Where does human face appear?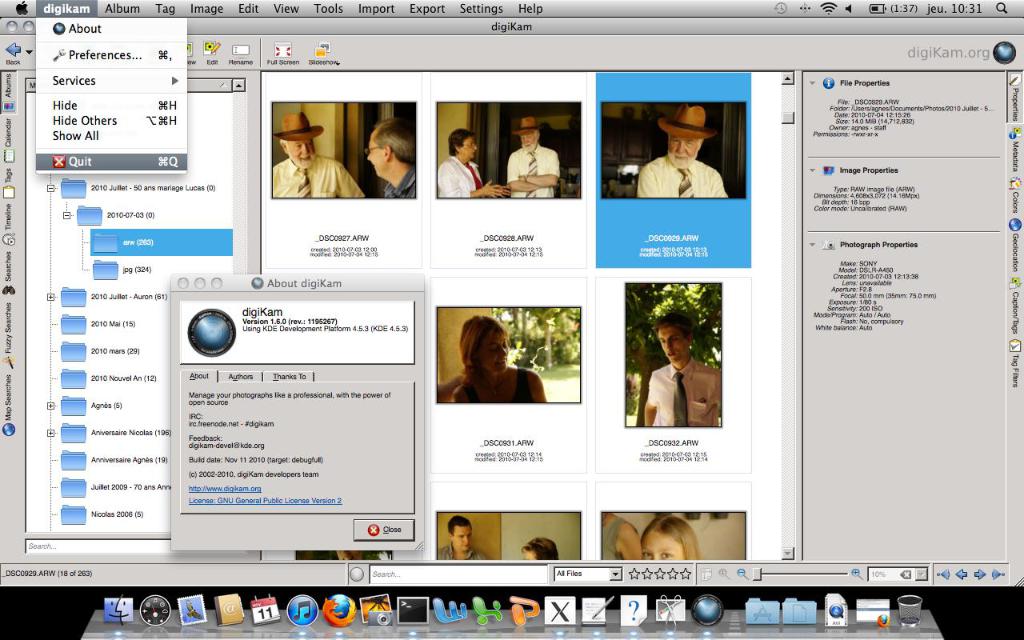
Appears at {"left": 522, "top": 133, "right": 536, "bottom": 152}.
